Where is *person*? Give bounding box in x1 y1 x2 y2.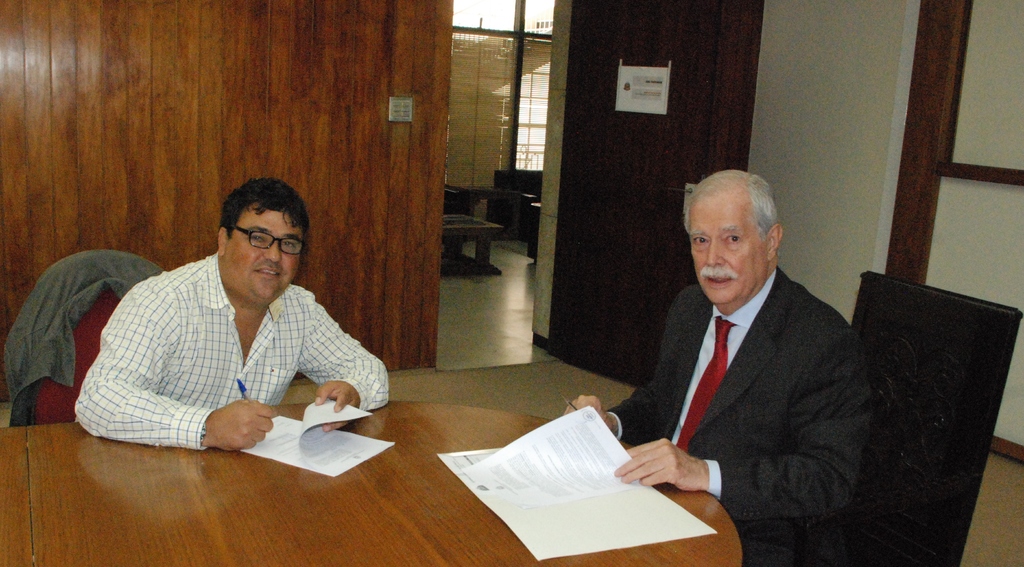
561 166 879 566.
